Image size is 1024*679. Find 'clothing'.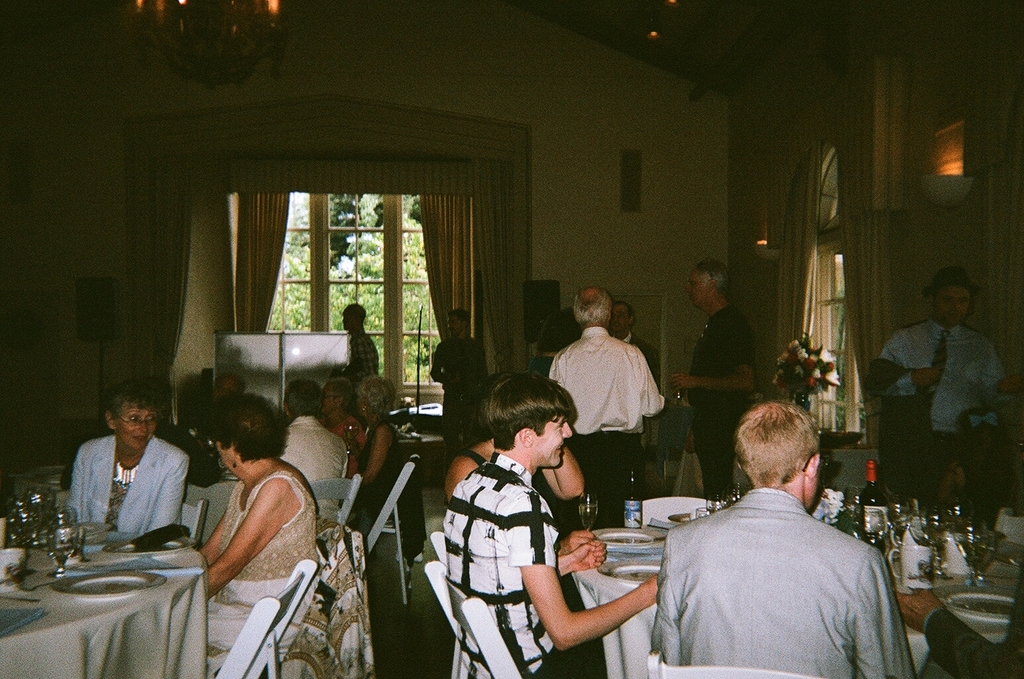
432/336/488/465.
